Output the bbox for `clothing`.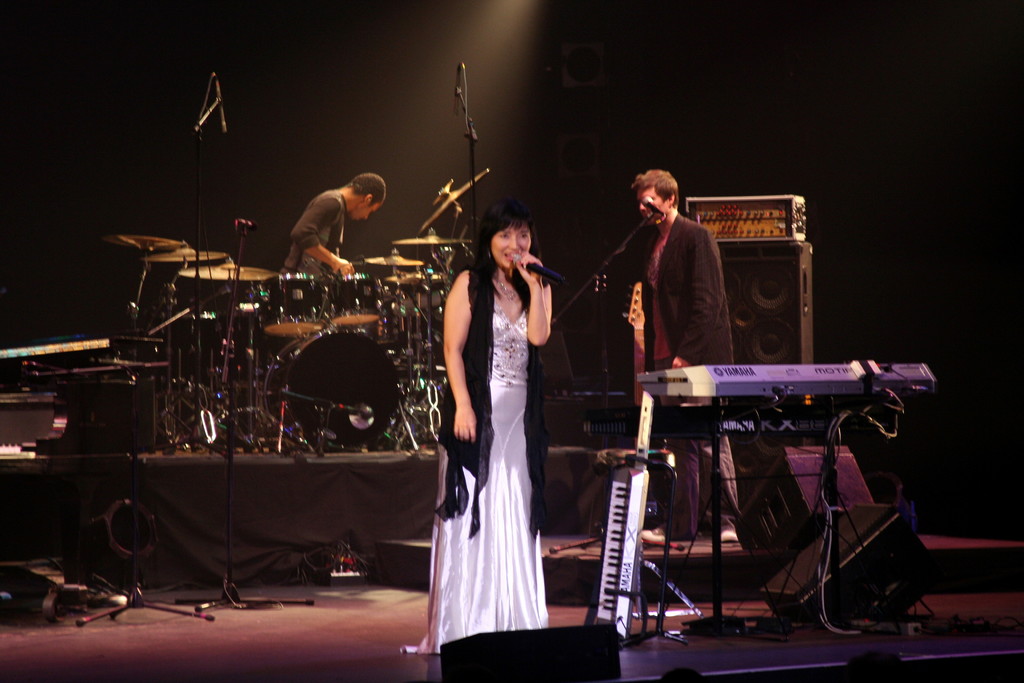
left=627, top=210, right=746, bottom=544.
